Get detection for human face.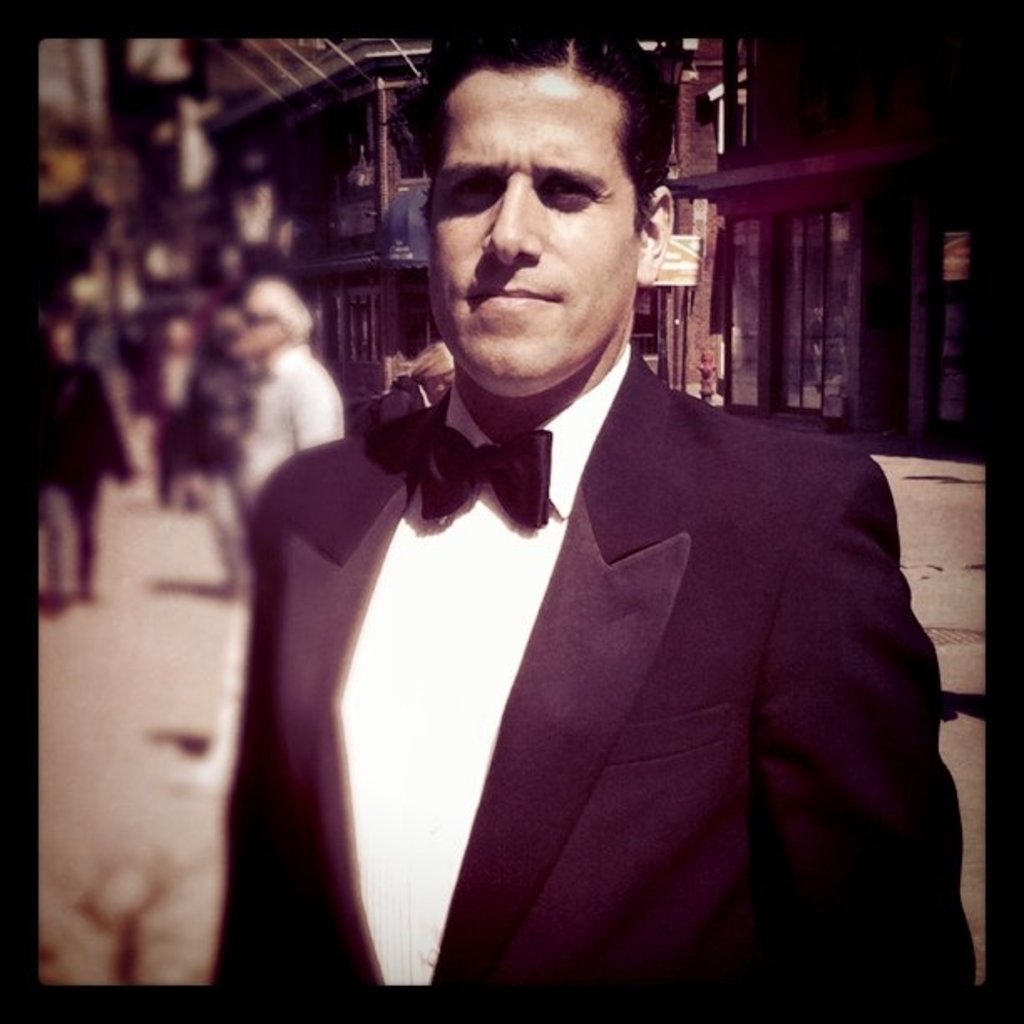
Detection: [x1=428, y1=67, x2=632, y2=395].
